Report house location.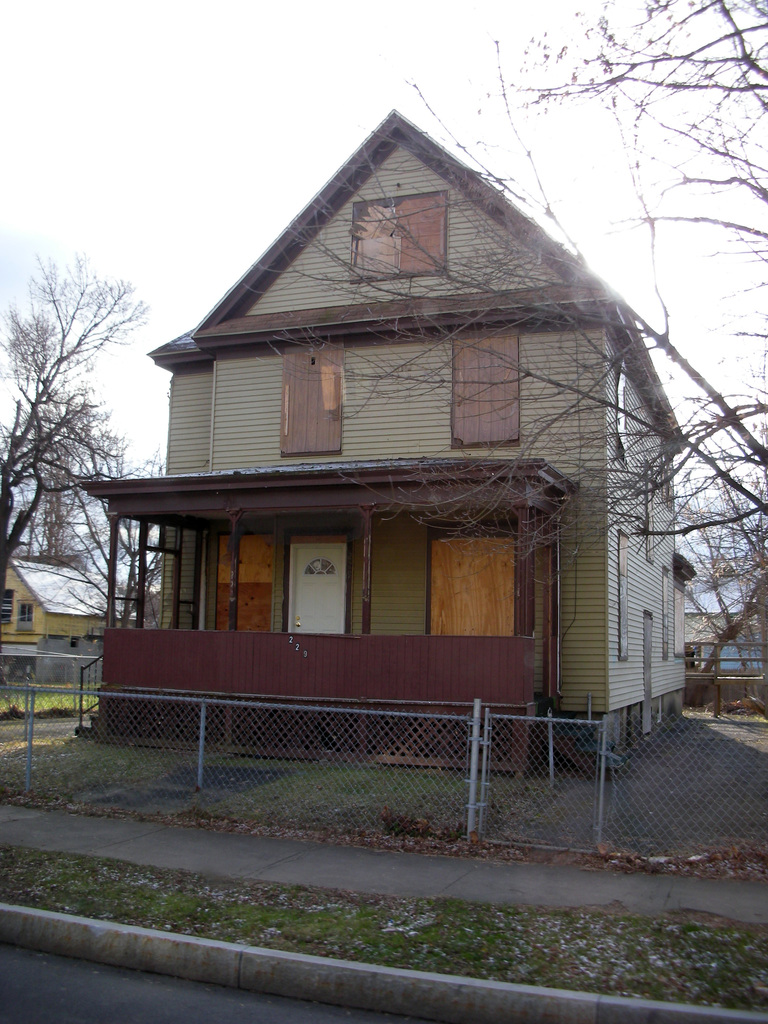
Report: 682:608:767:698.
